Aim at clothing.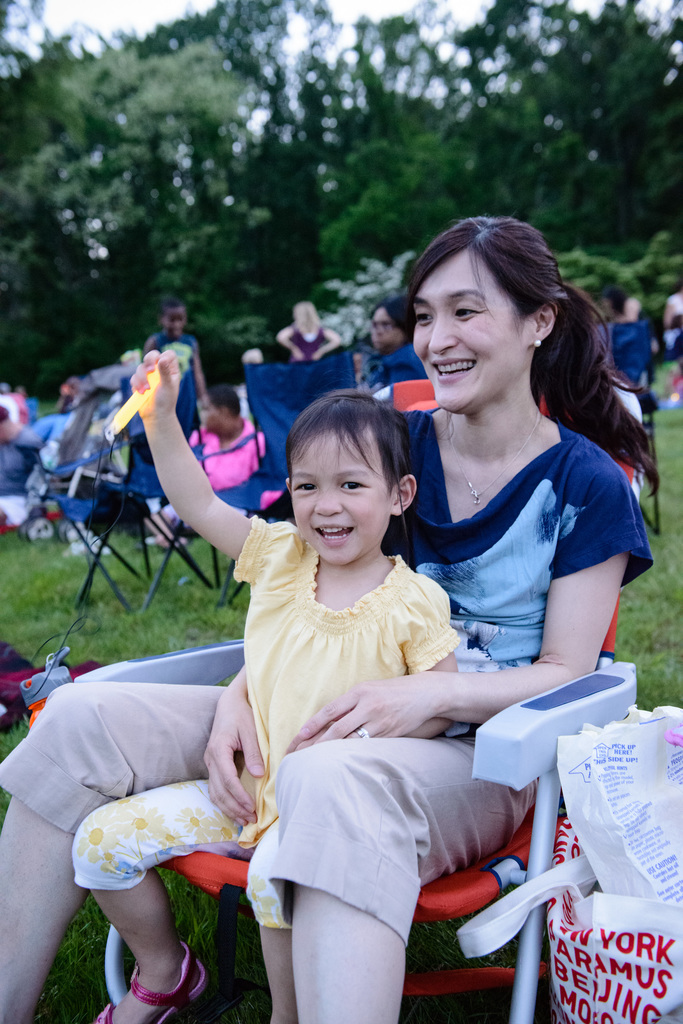
Aimed at <box>189,428,309,528</box>.
